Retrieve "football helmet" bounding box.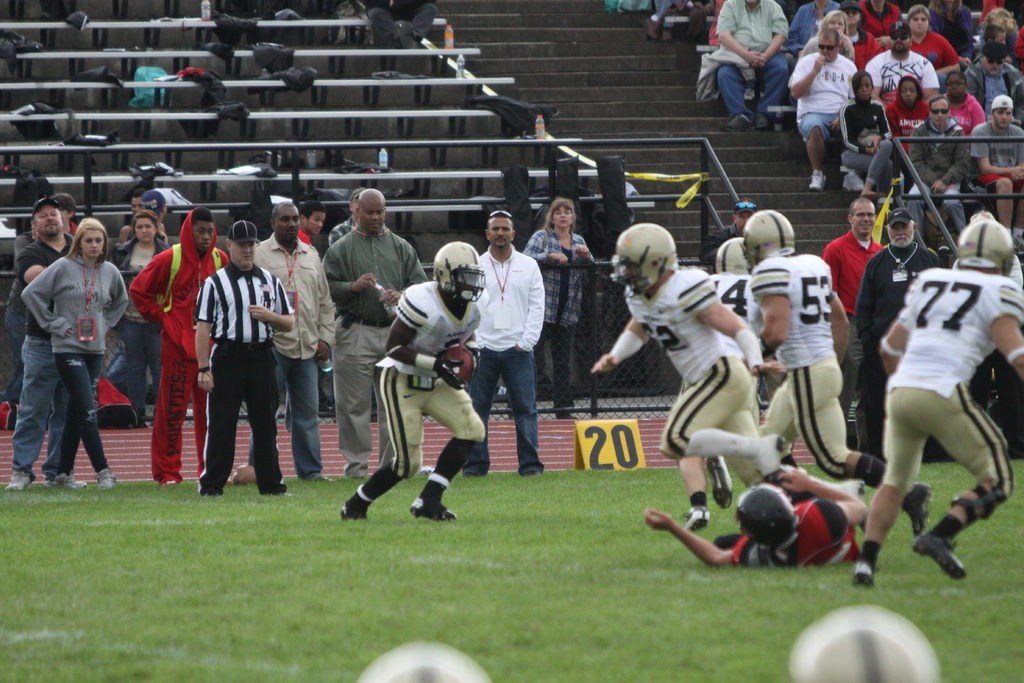
Bounding box: box=[736, 480, 797, 551].
